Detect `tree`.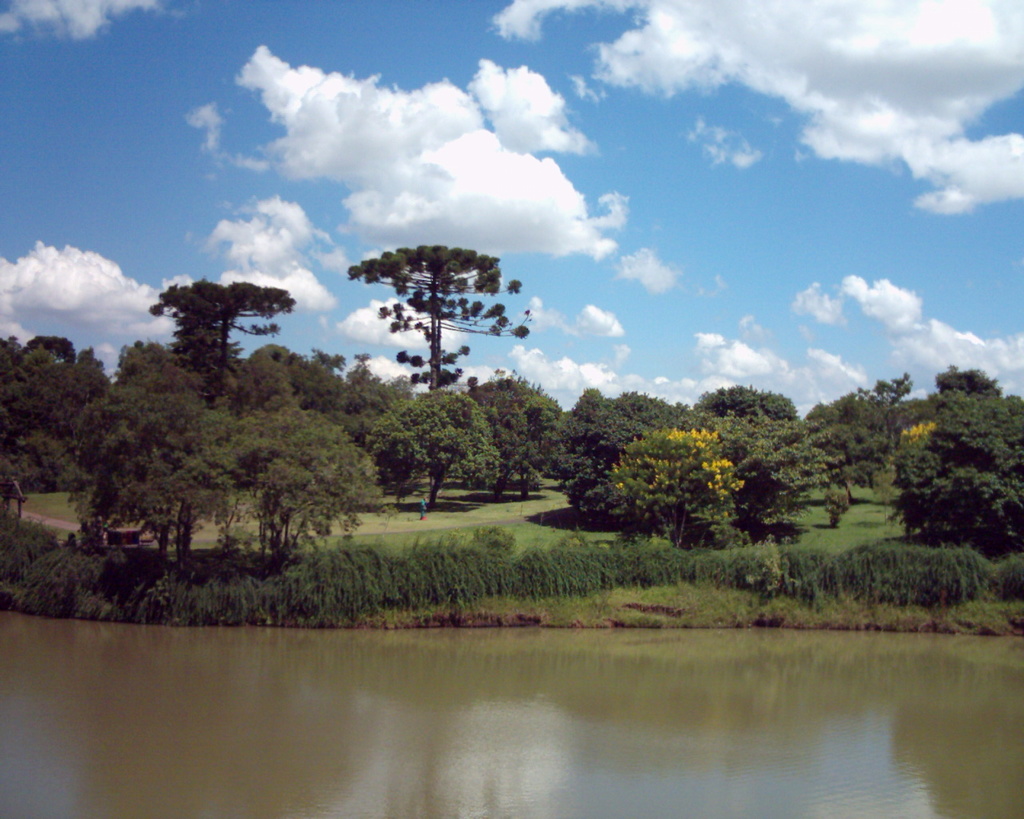
Detected at region(808, 370, 926, 493).
